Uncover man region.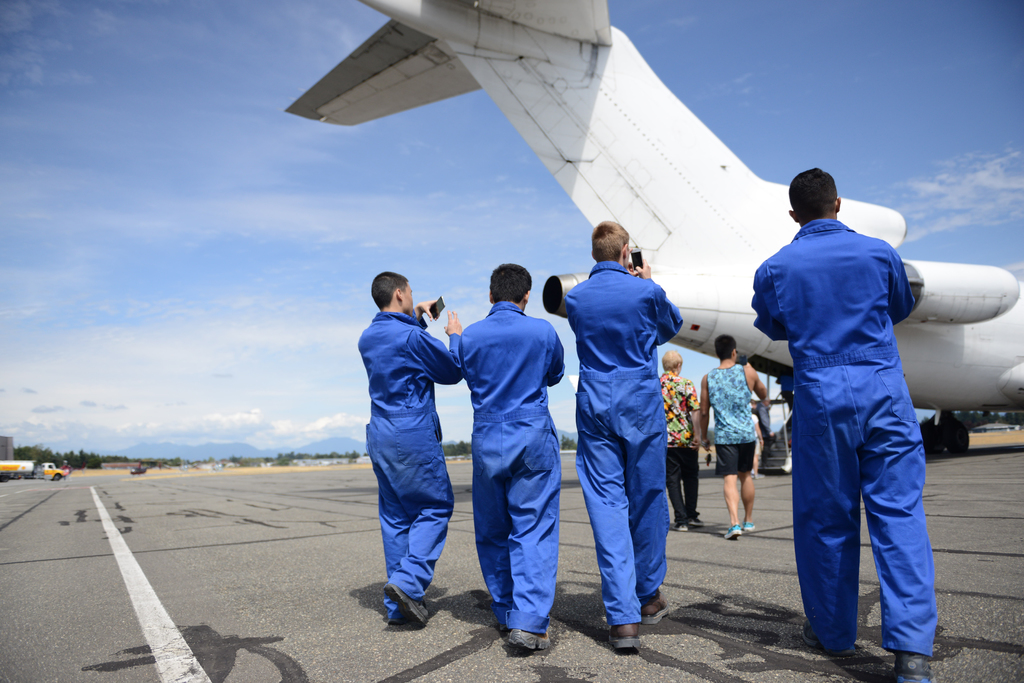
Uncovered: <region>742, 156, 938, 665</region>.
